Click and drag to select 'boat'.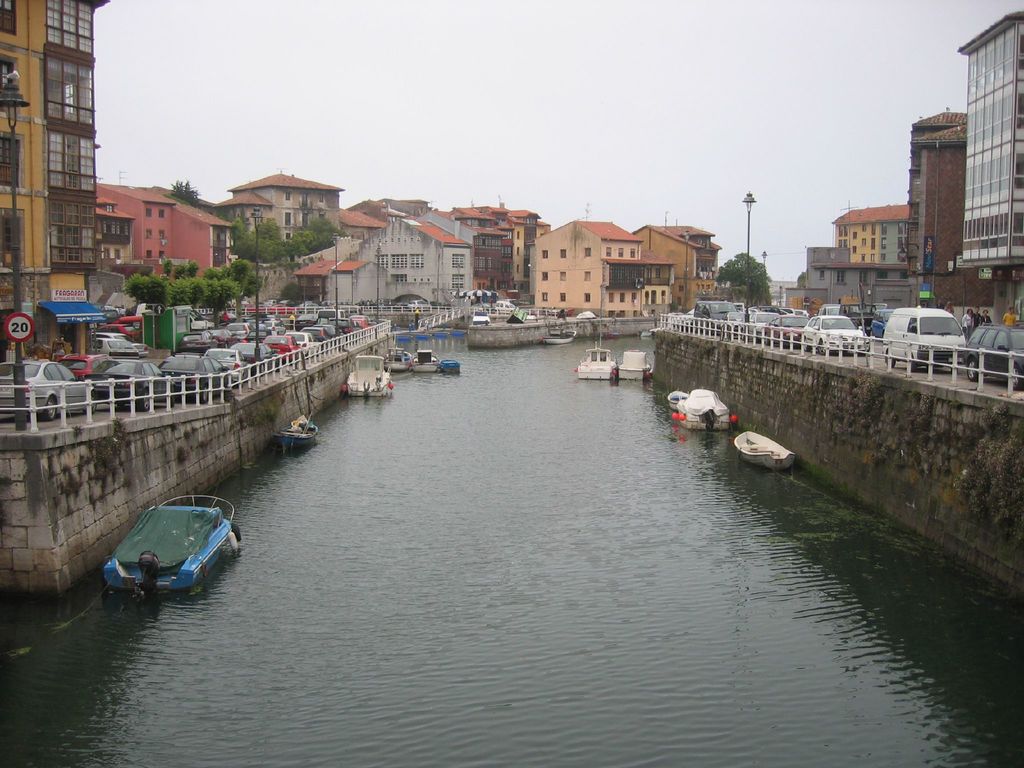
Selection: 415,351,434,371.
